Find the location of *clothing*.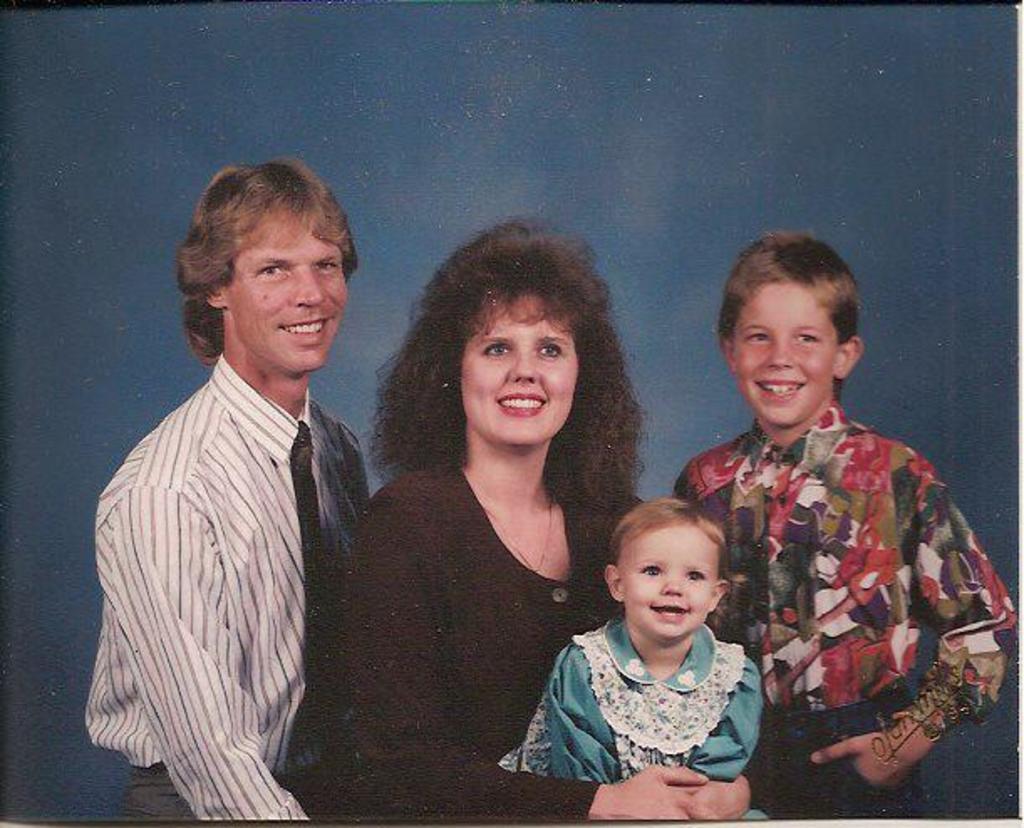
Location: locate(340, 463, 645, 820).
